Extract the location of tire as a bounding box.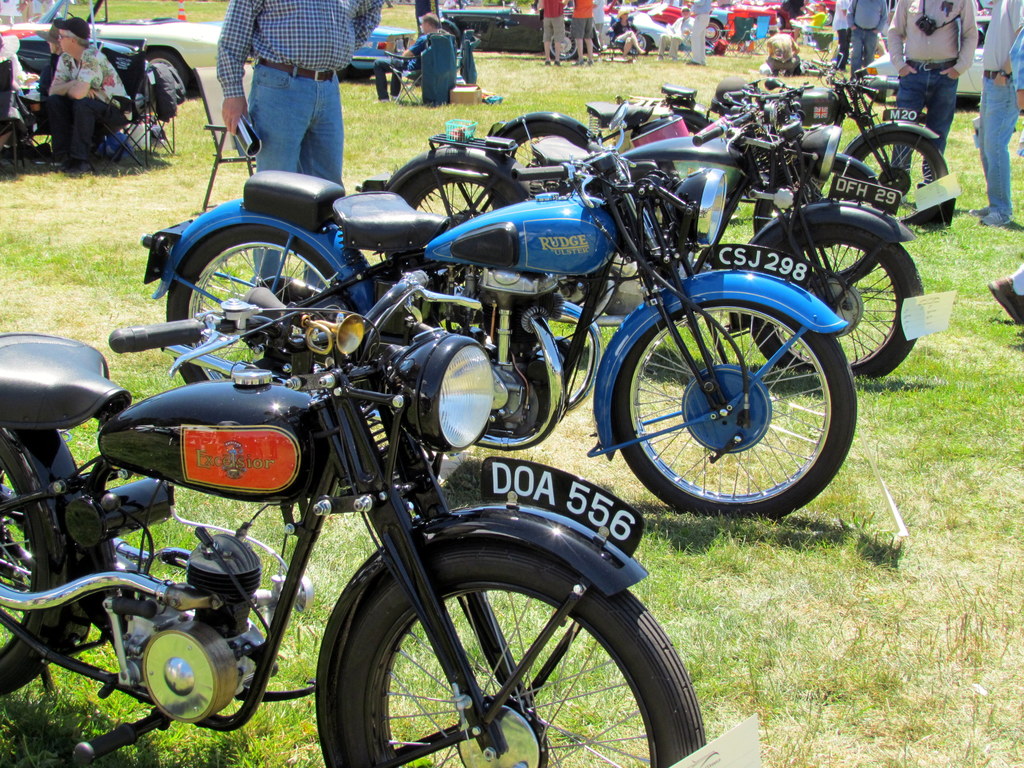
<region>703, 19, 725, 43</region>.
